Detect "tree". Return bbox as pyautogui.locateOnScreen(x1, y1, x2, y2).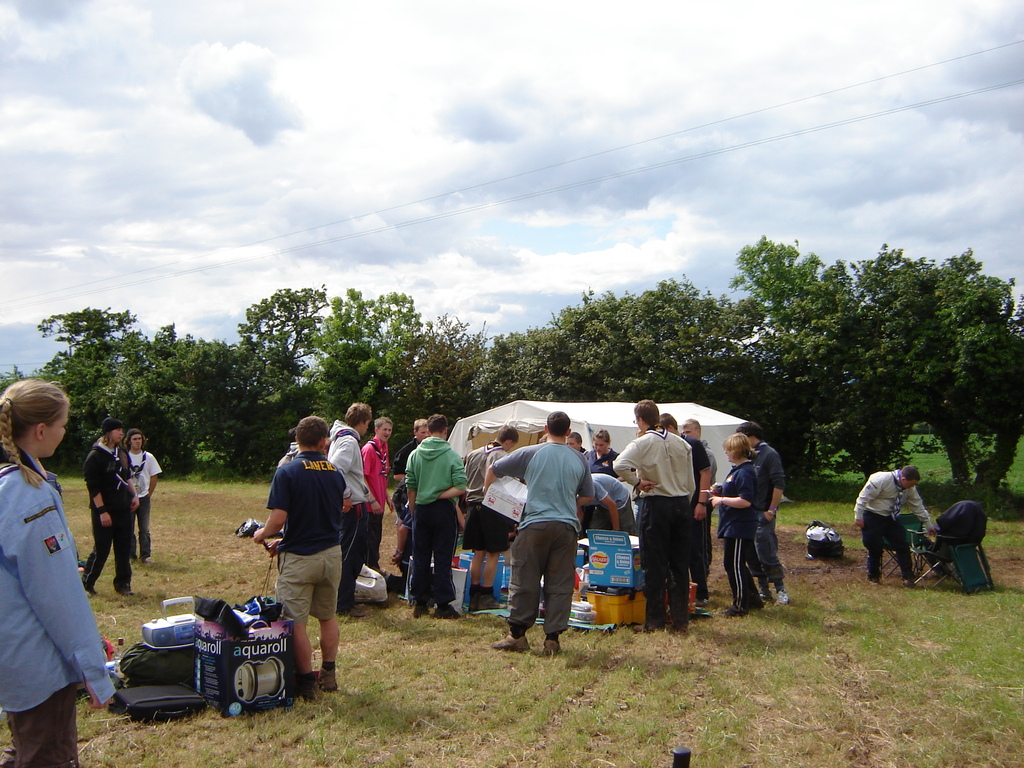
pyautogui.locateOnScreen(0, 303, 110, 461).
